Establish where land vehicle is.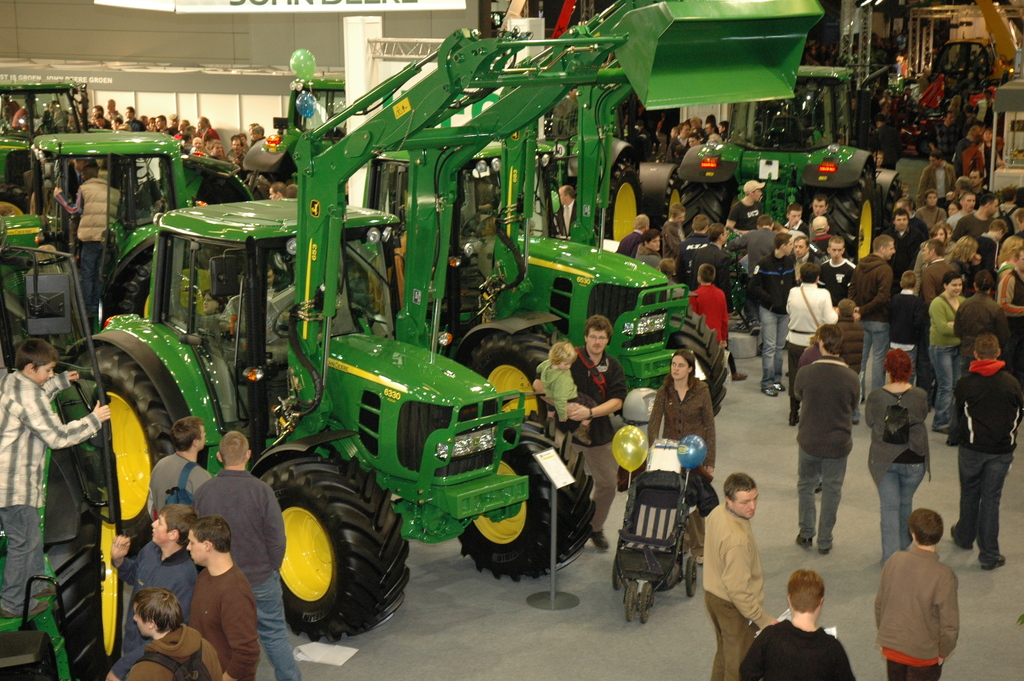
Established at box=[0, 75, 97, 130].
